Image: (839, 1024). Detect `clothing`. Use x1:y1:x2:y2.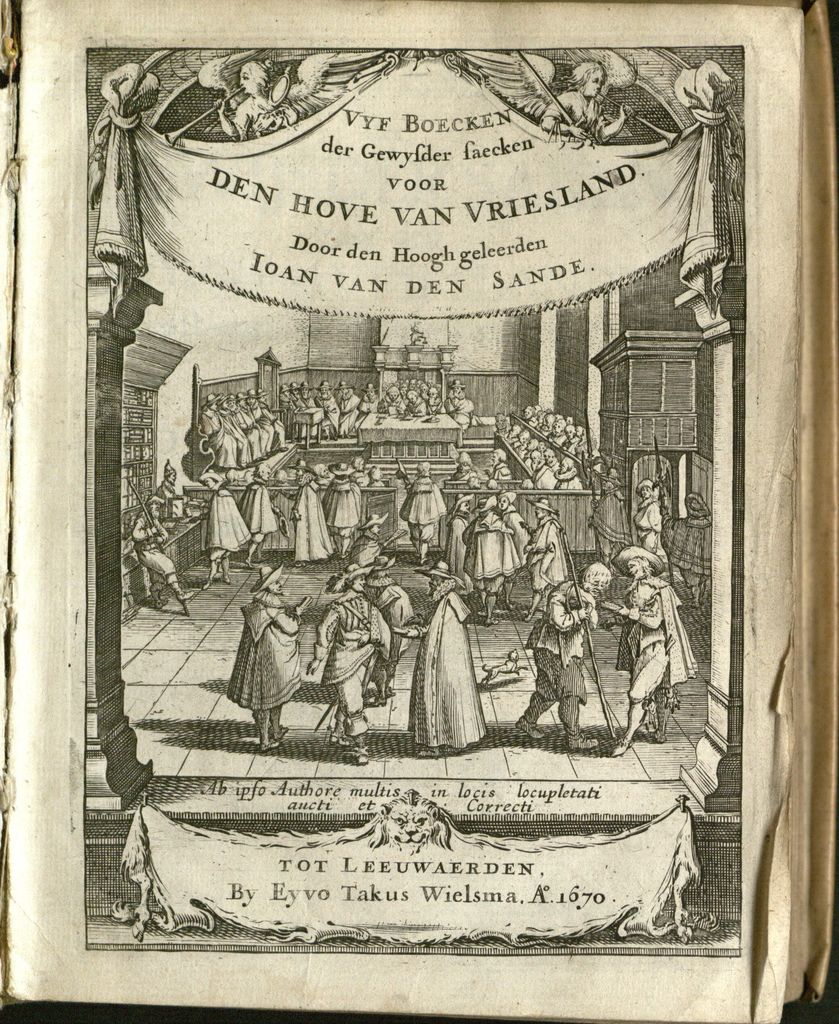
238:483:275:547.
